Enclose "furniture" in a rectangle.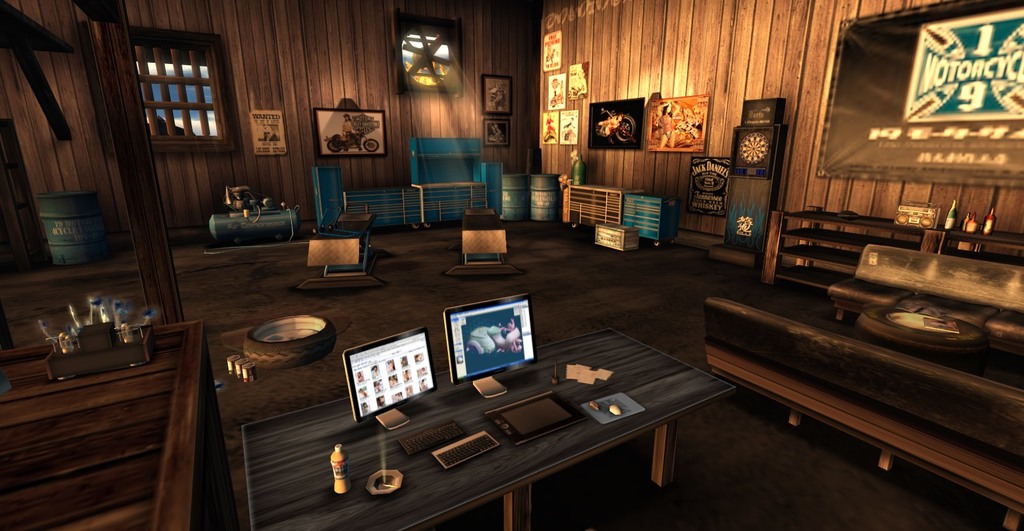
left=209, top=204, right=296, bottom=239.
